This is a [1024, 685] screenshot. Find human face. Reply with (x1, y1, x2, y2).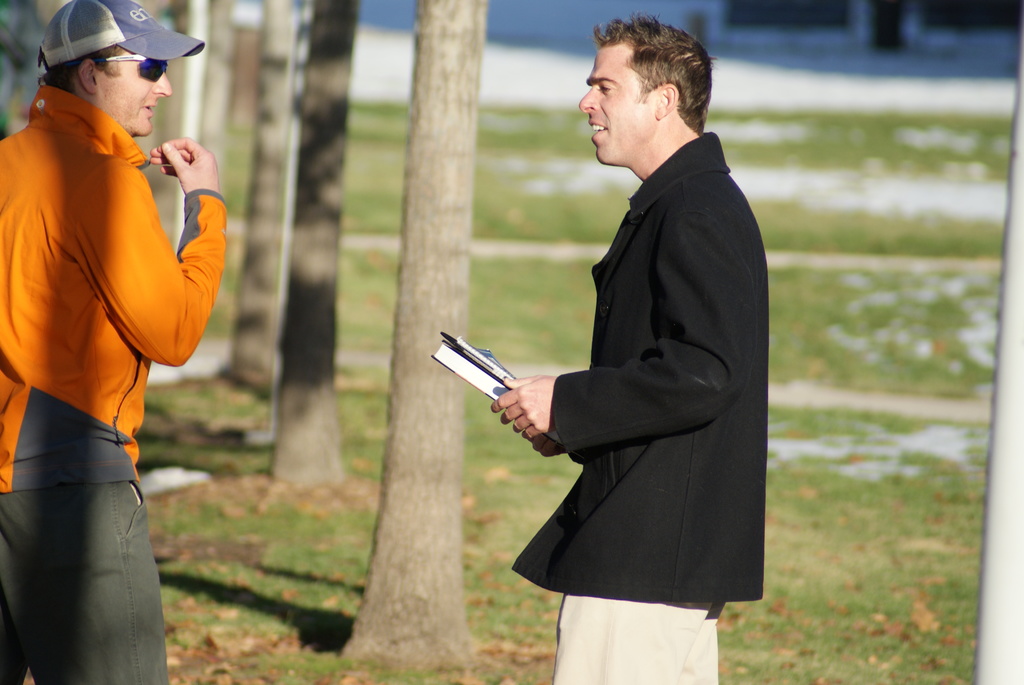
(99, 50, 174, 135).
